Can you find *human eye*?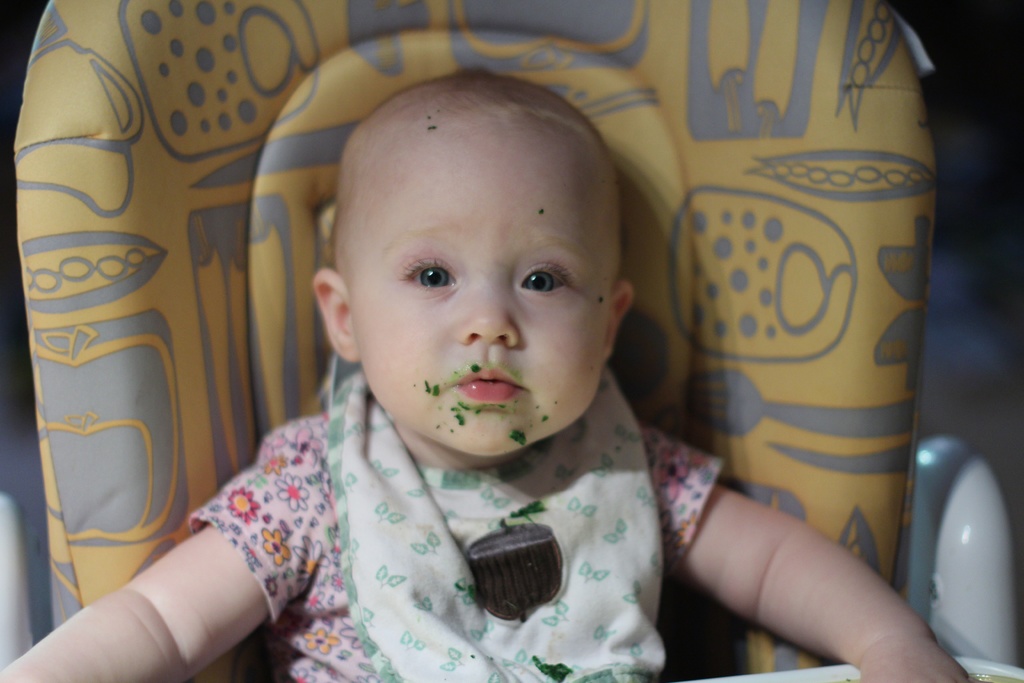
Yes, bounding box: x1=518, y1=263, x2=576, y2=297.
